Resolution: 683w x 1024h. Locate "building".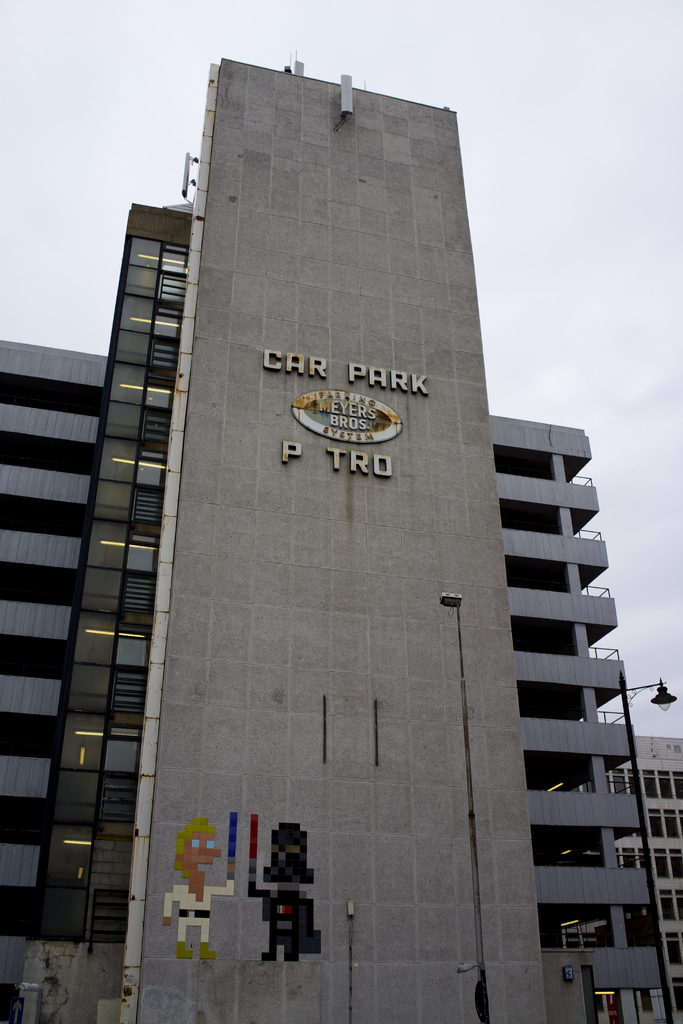
pyautogui.locateOnScreen(566, 734, 682, 1023).
